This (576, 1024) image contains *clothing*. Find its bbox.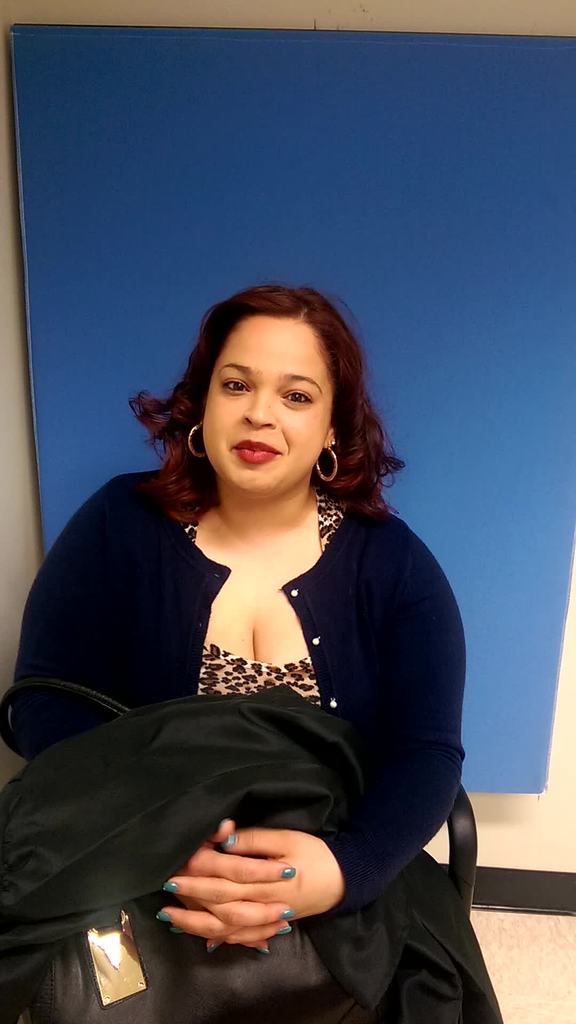
Rect(40, 479, 450, 1000).
